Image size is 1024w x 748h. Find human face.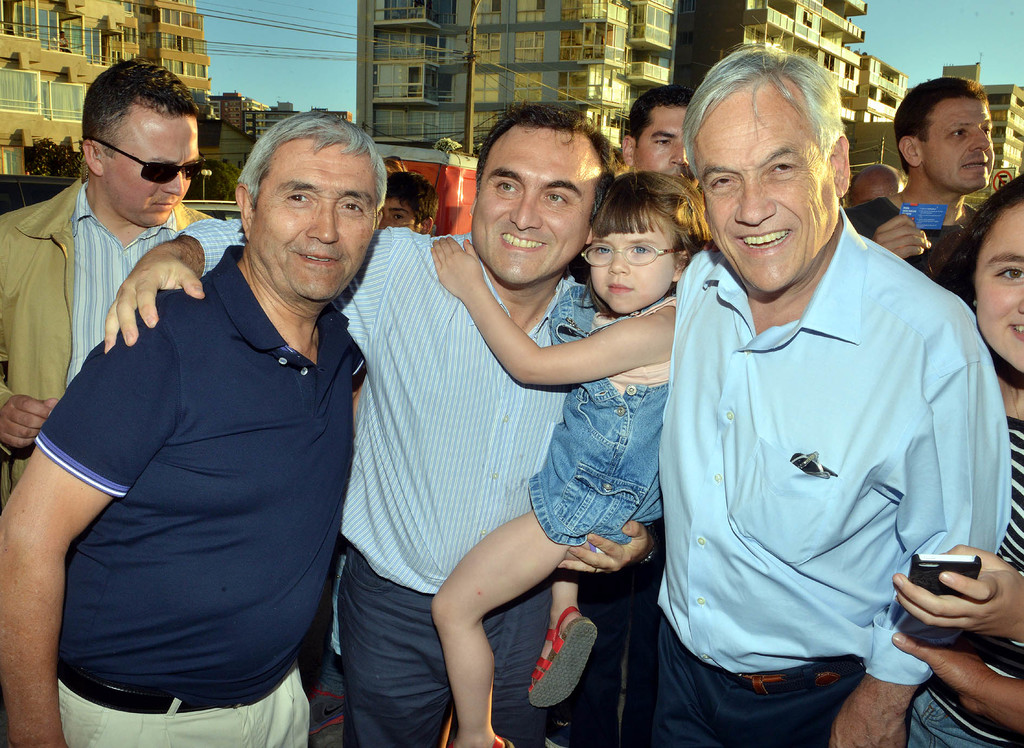
bbox=[977, 195, 1023, 372].
